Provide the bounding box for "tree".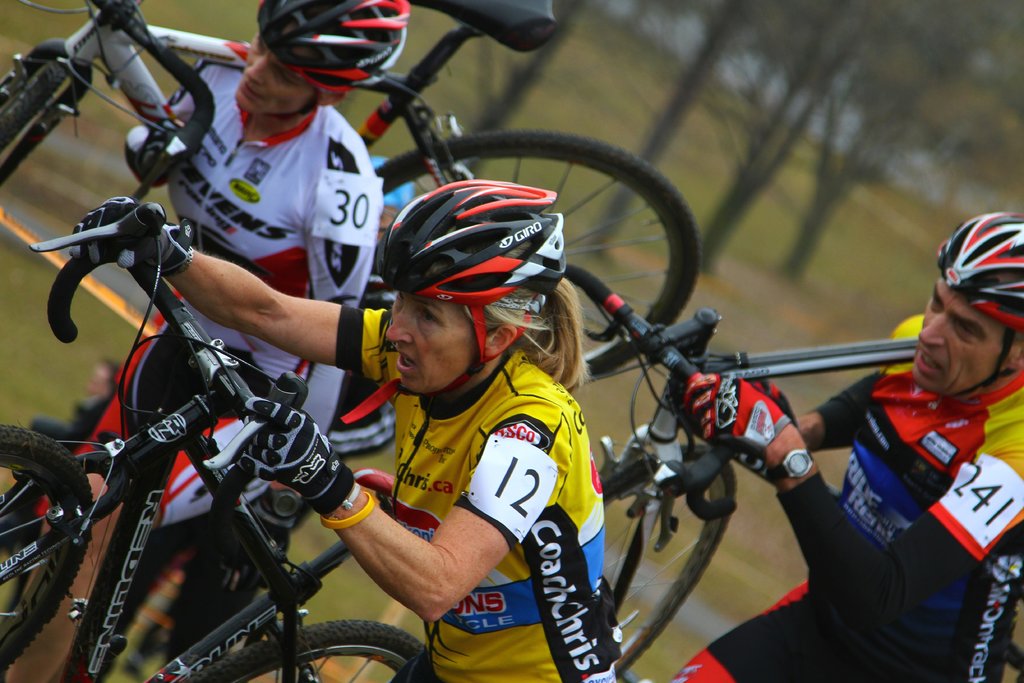
{"x1": 474, "y1": 0, "x2": 590, "y2": 177}.
